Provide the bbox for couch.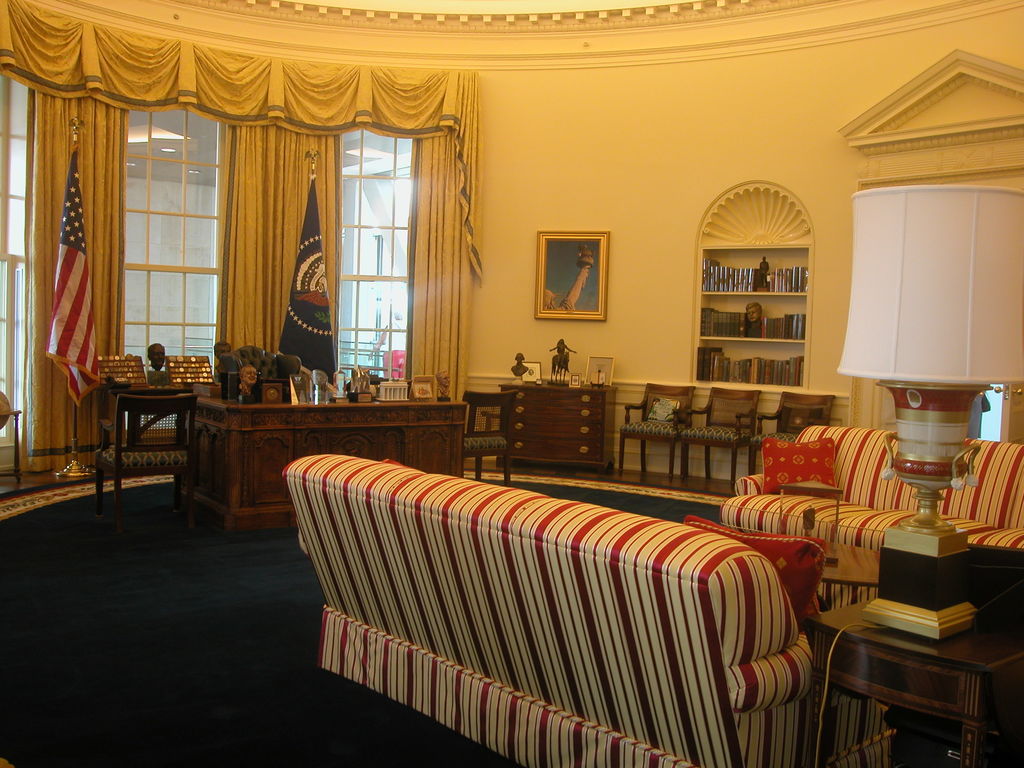
pyautogui.locateOnScreen(719, 424, 1023, 603).
